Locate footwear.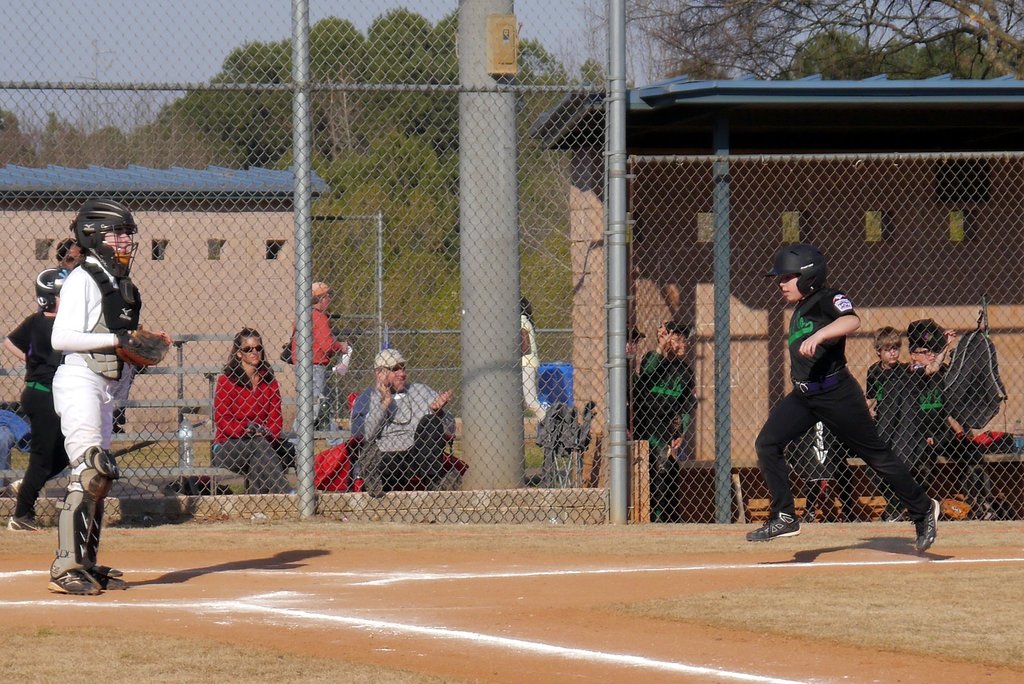
Bounding box: select_region(83, 558, 132, 588).
